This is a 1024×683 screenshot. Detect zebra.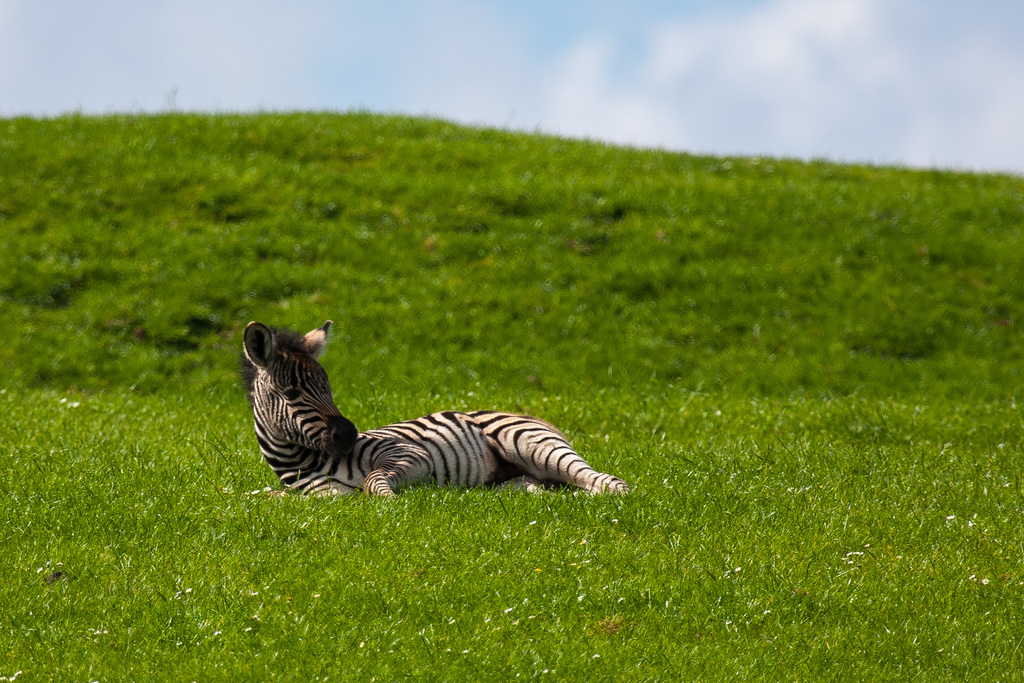
[x1=237, y1=320, x2=632, y2=492].
